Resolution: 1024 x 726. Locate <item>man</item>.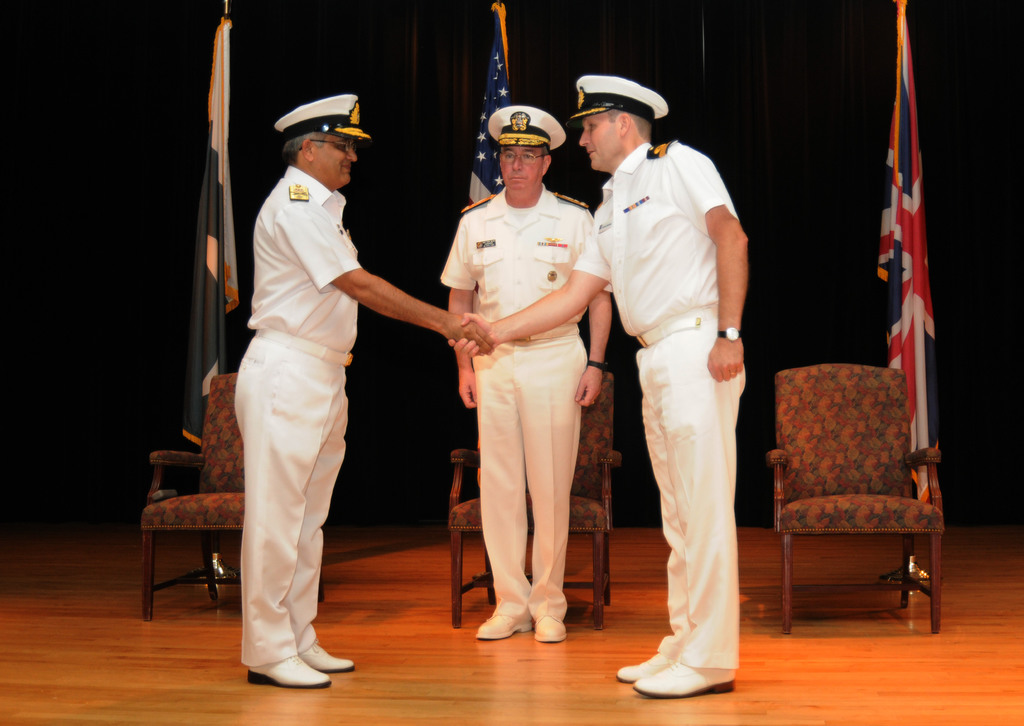
419 95 606 654.
